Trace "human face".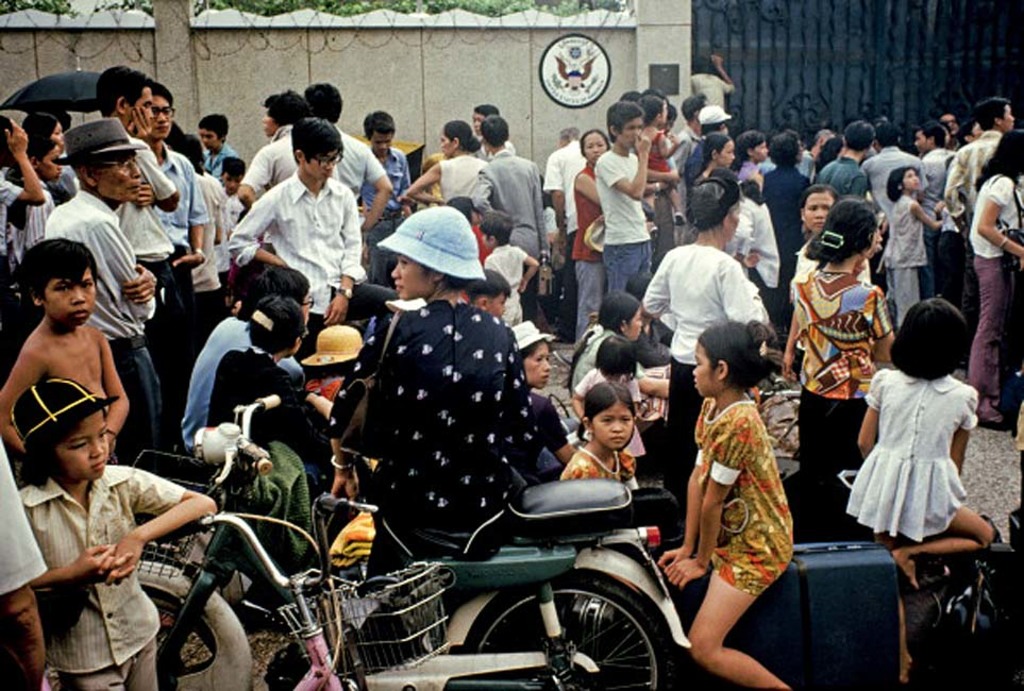
Traced to <box>41,268,98,324</box>.
